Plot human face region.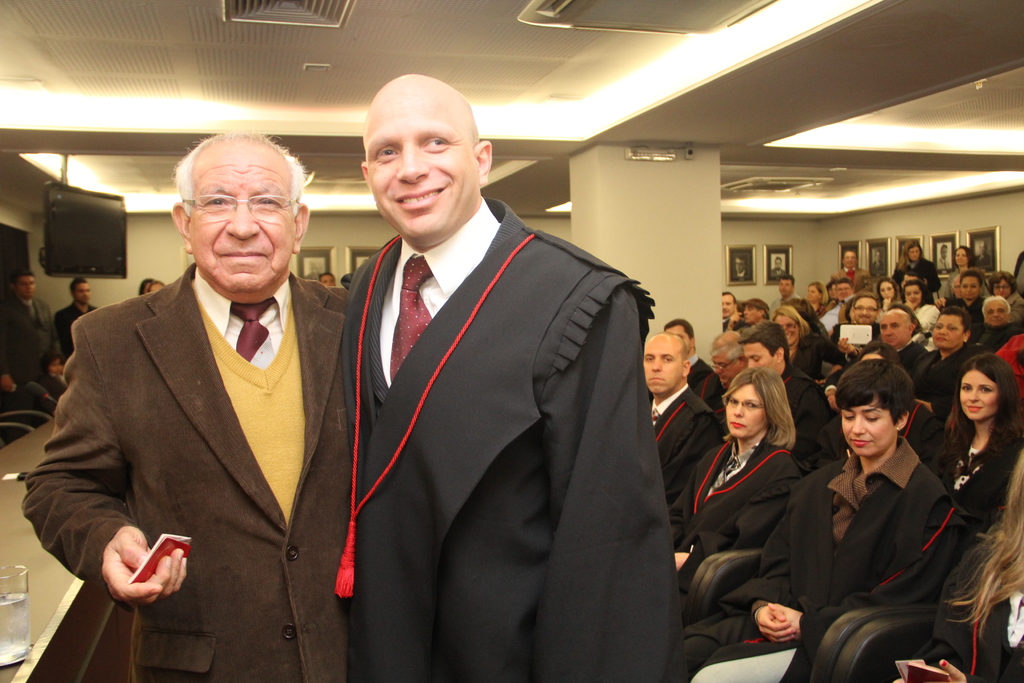
Plotted at x1=365, y1=110, x2=474, y2=236.
